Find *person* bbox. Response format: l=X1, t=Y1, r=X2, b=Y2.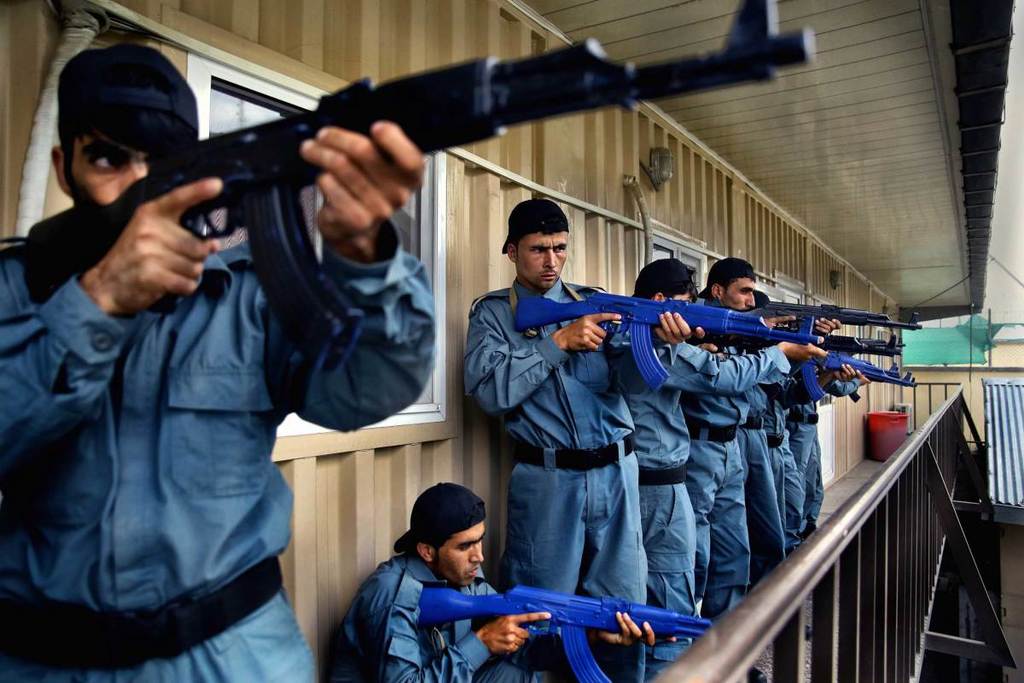
l=689, t=254, r=846, b=681.
